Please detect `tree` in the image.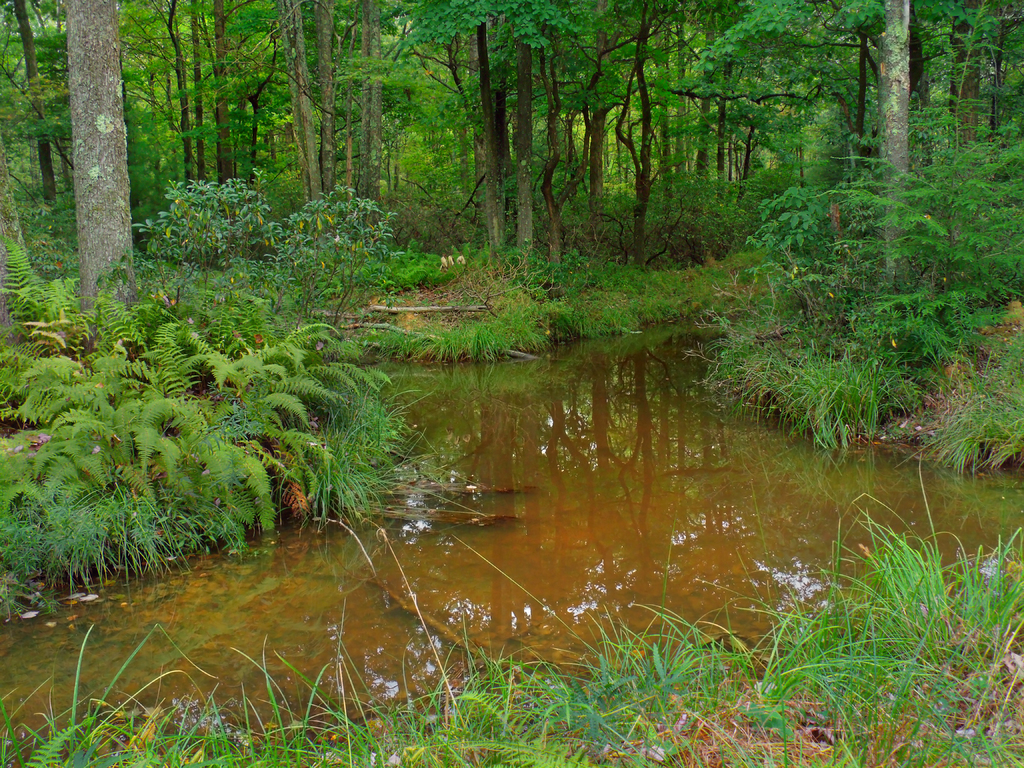
<region>529, 9, 628, 341</region>.
